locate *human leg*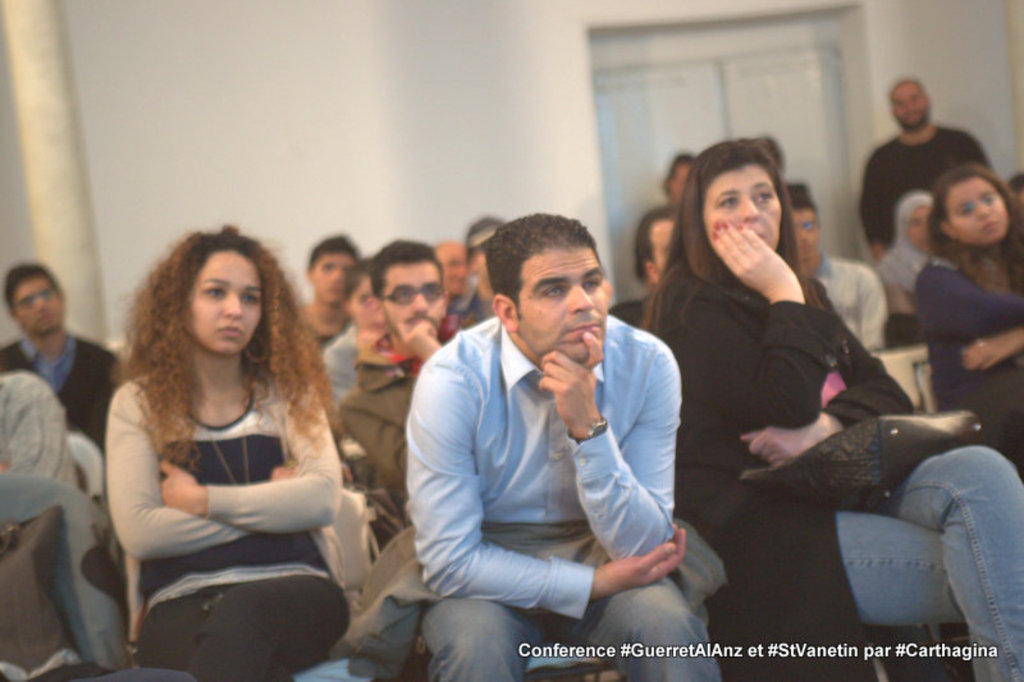
box=[419, 577, 530, 681]
